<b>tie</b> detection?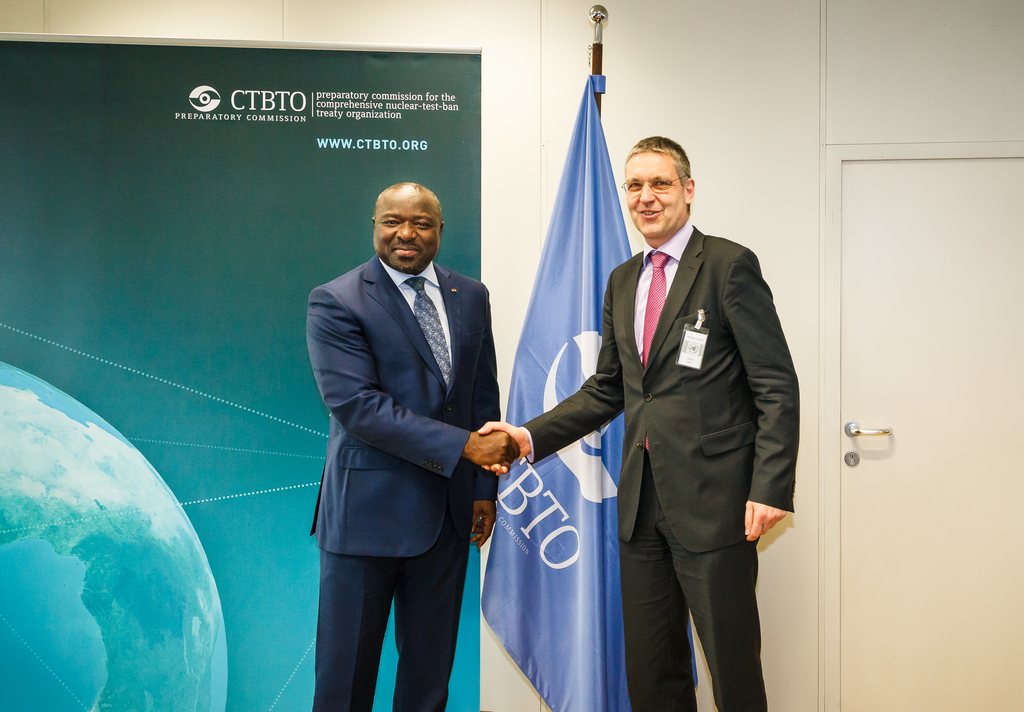
404/282/456/396
